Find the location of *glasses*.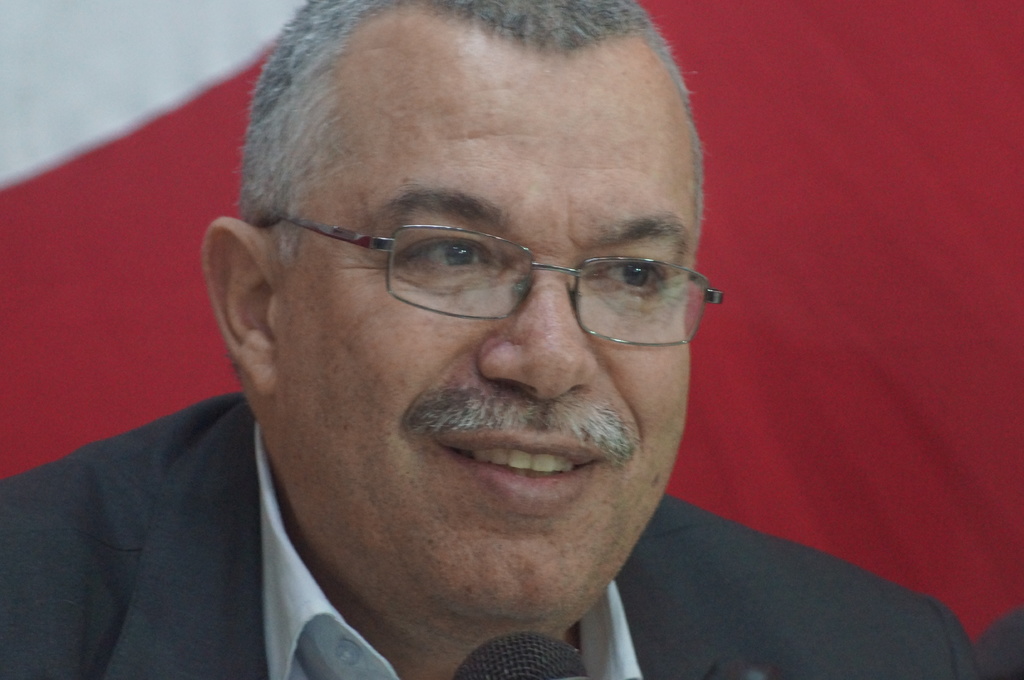
Location: locate(256, 189, 719, 348).
